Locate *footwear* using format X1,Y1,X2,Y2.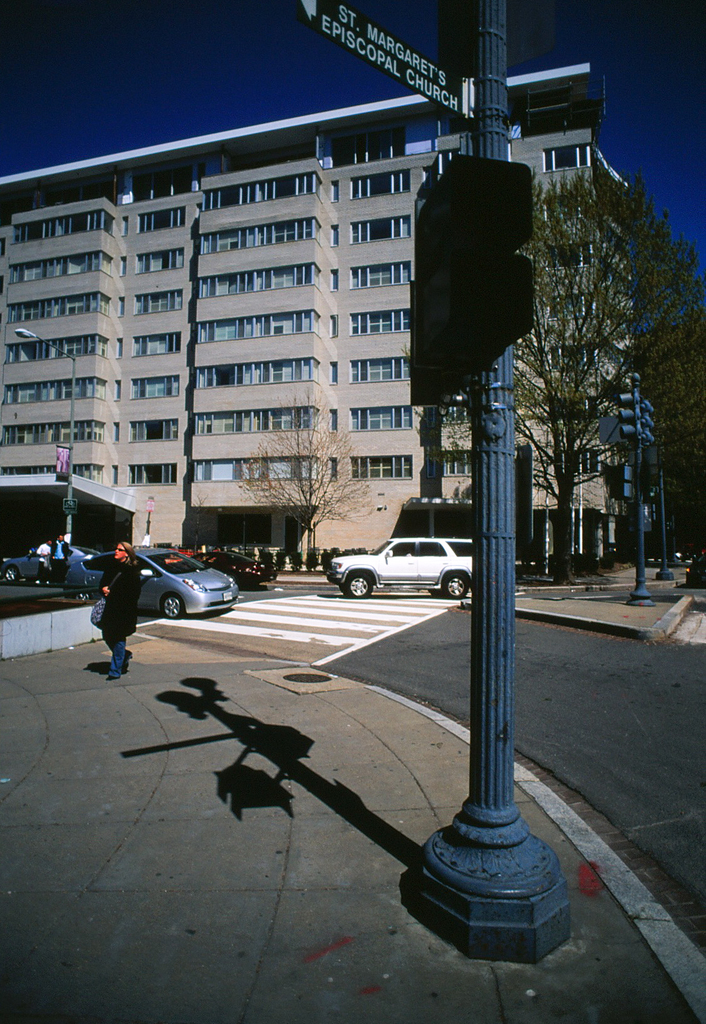
102,673,123,685.
